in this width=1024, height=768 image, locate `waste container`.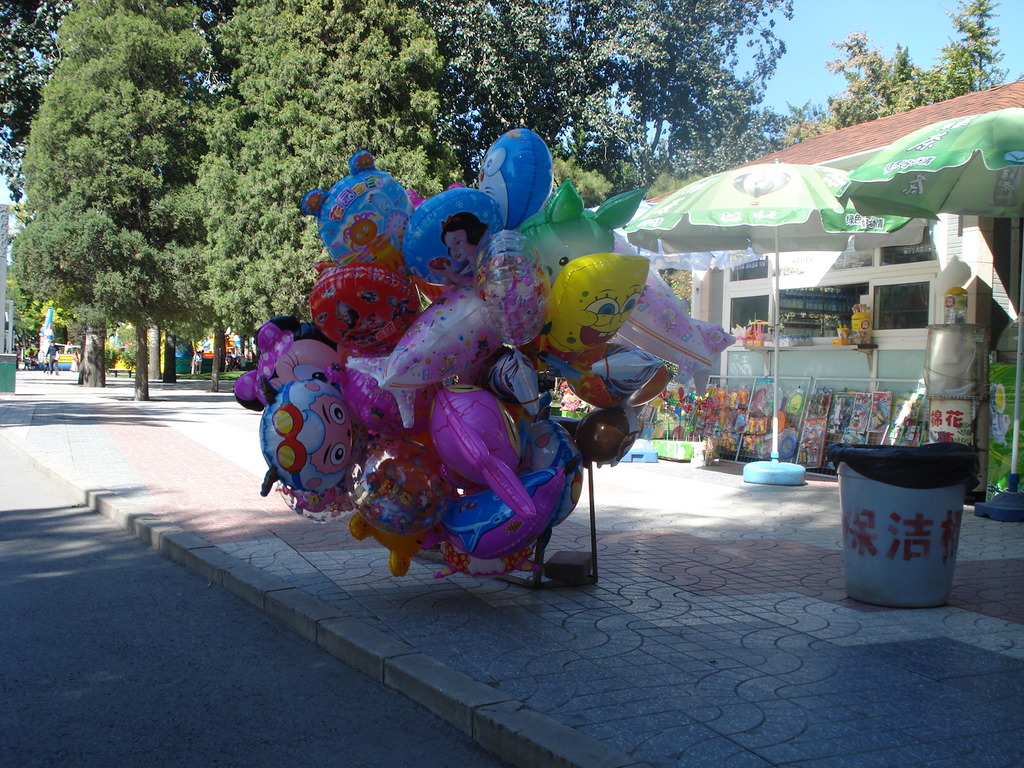
Bounding box: box(0, 348, 21, 395).
